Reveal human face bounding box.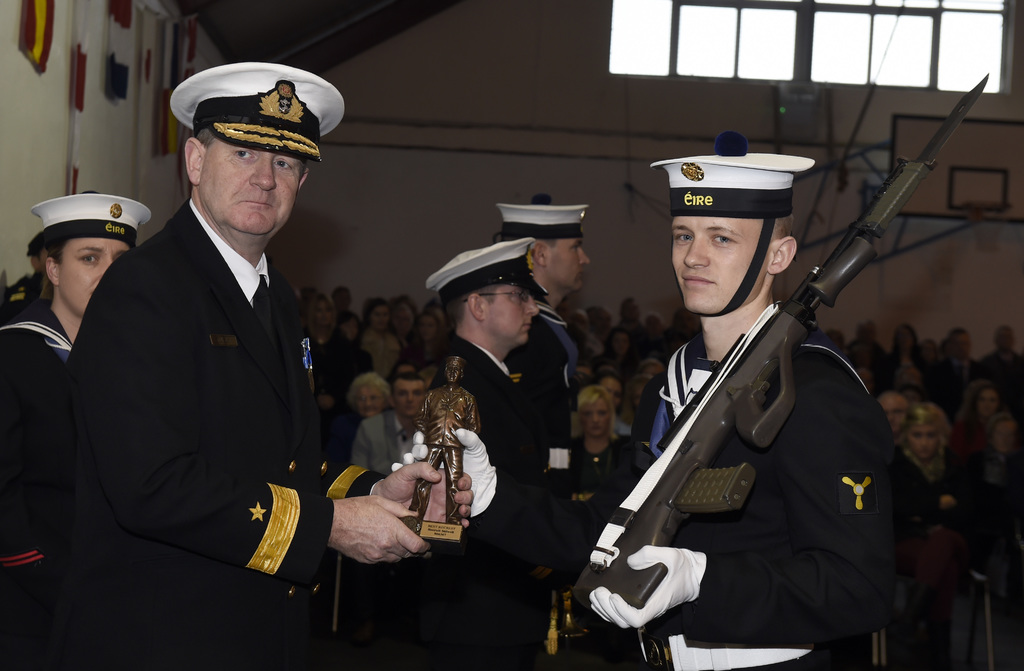
Revealed: box=[908, 422, 940, 459].
